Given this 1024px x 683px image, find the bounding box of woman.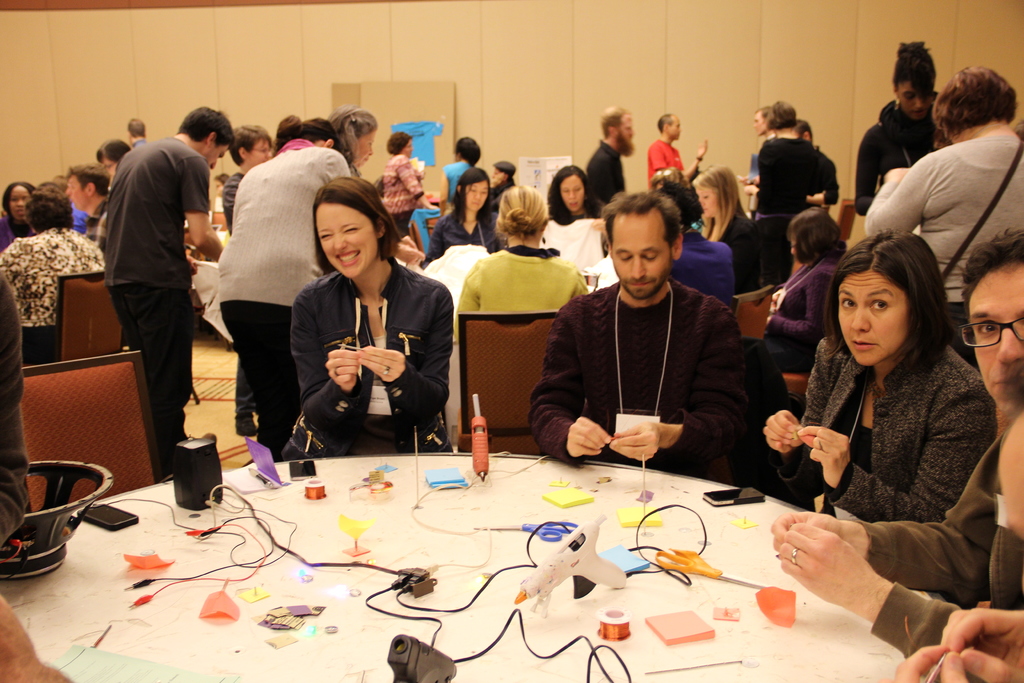
[left=426, top=169, right=504, bottom=263].
